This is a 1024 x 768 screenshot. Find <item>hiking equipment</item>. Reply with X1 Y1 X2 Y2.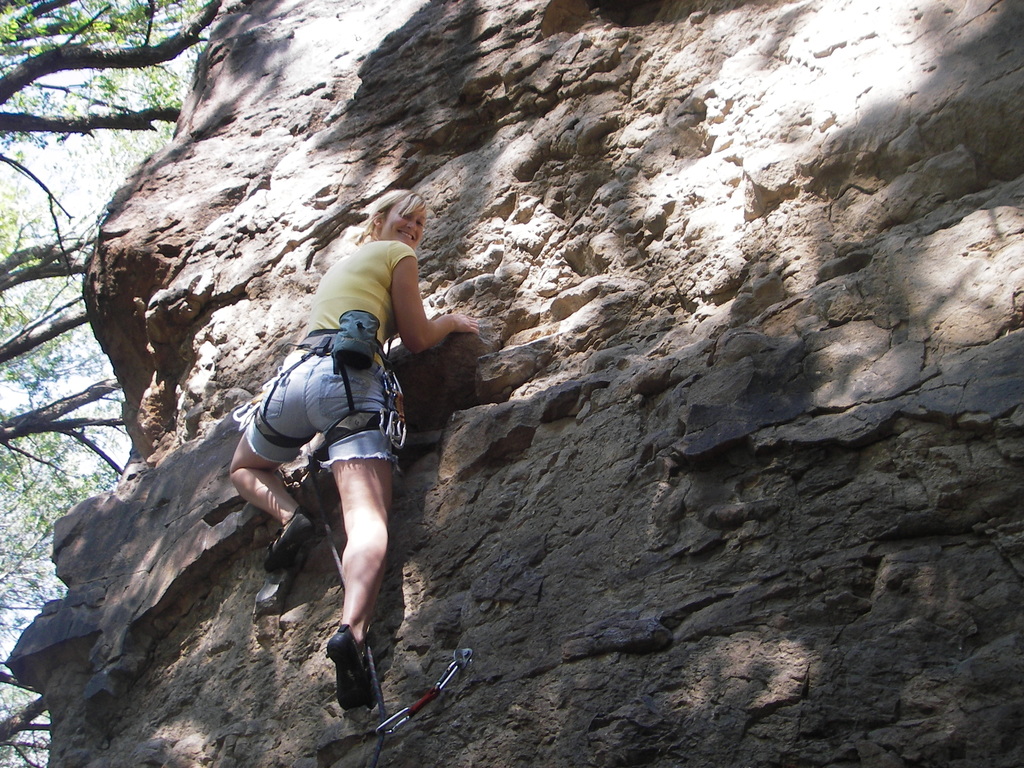
326 625 378 707.
